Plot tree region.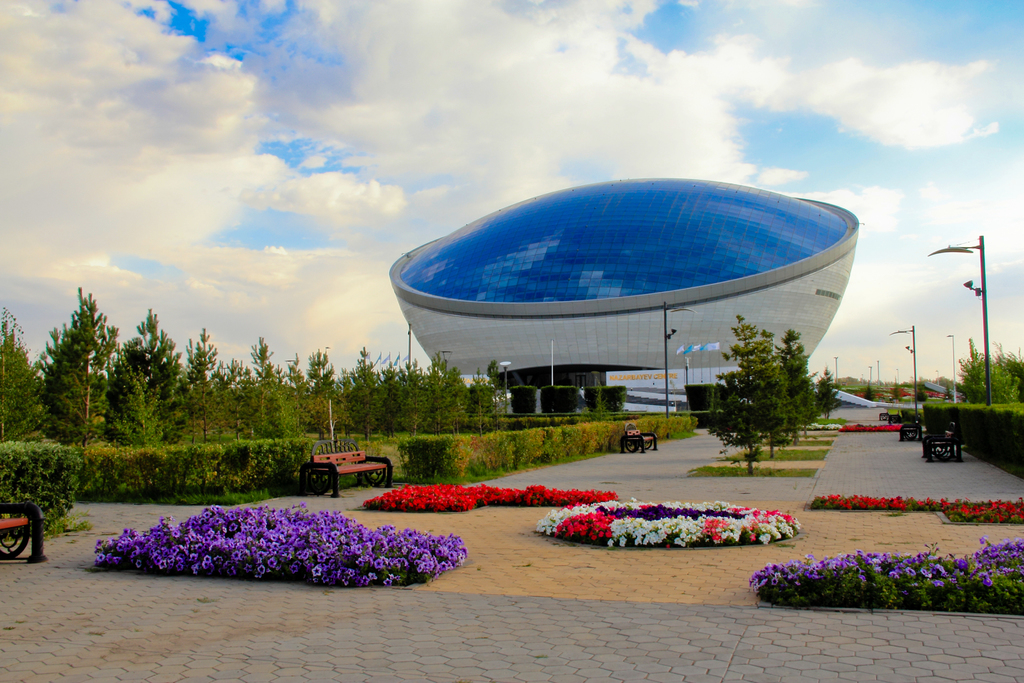
Plotted at rect(468, 366, 497, 440).
